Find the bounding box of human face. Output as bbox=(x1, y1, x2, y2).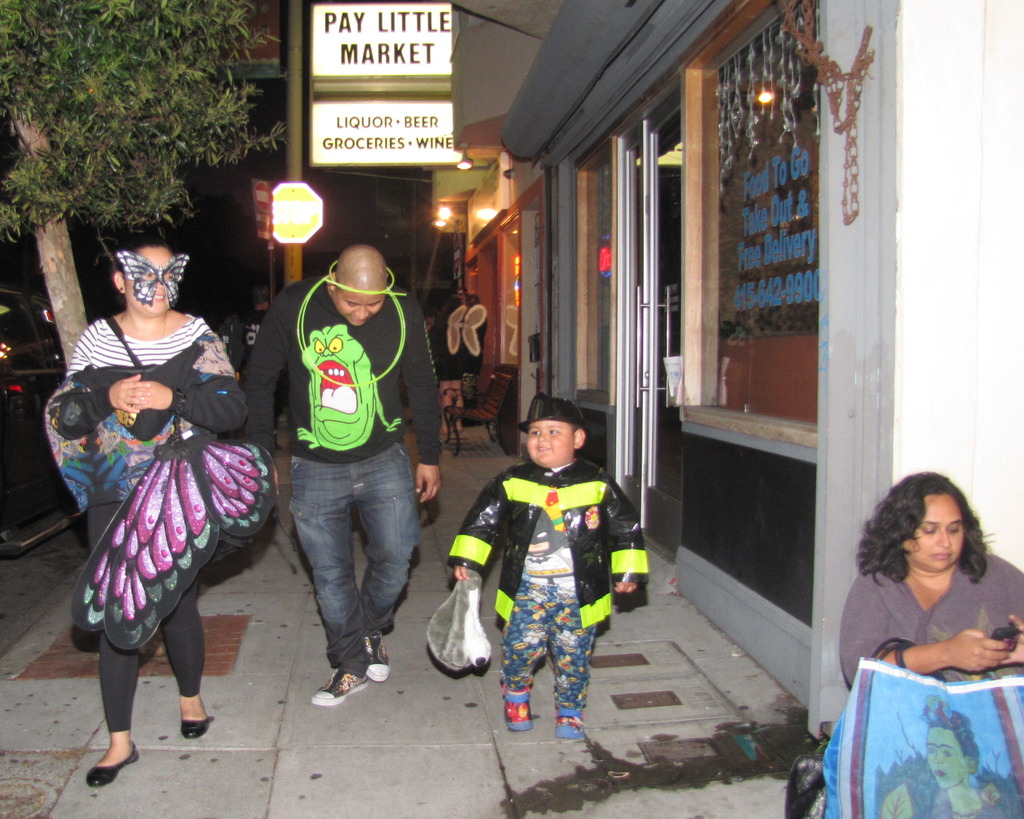
bbox=(125, 246, 179, 314).
